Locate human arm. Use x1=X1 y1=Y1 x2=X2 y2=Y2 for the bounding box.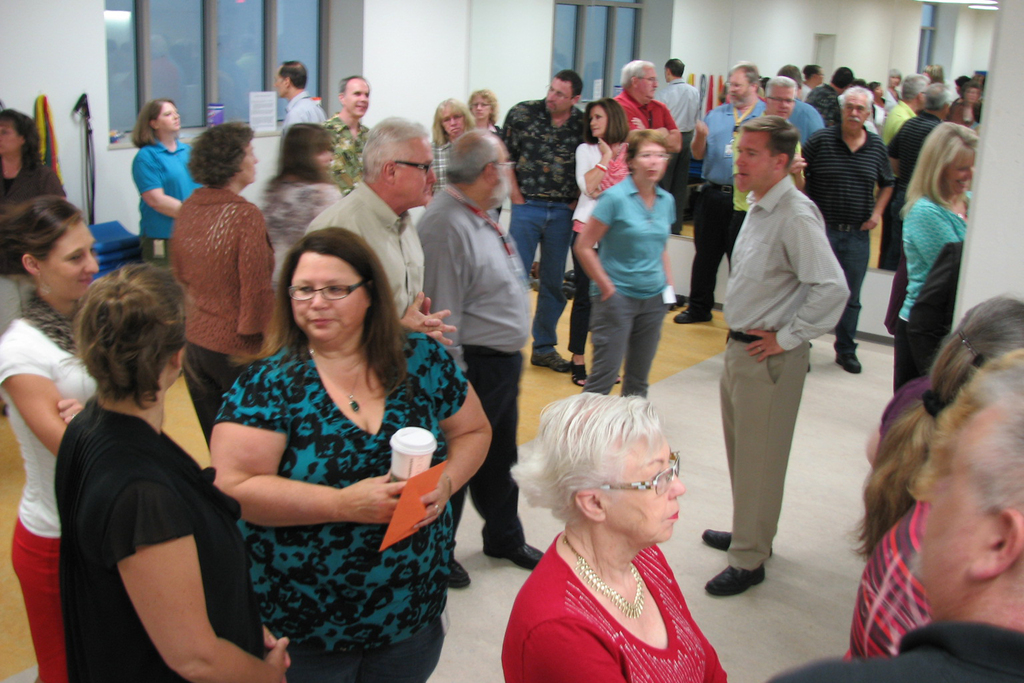
x1=564 y1=192 x2=615 y2=301.
